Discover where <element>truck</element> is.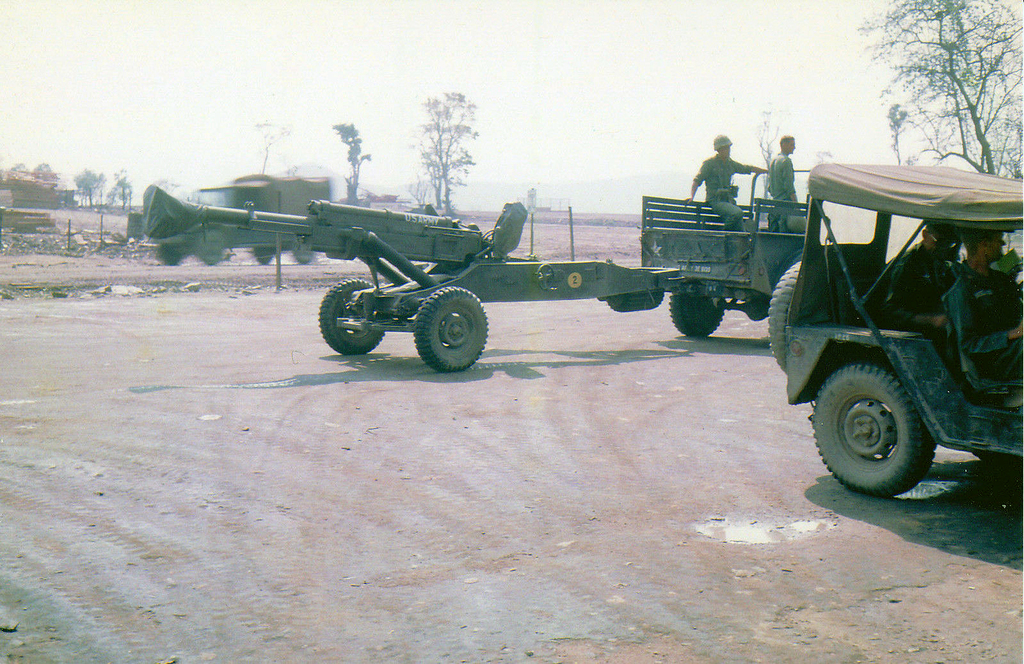
Discovered at box=[145, 173, 334, 267].
